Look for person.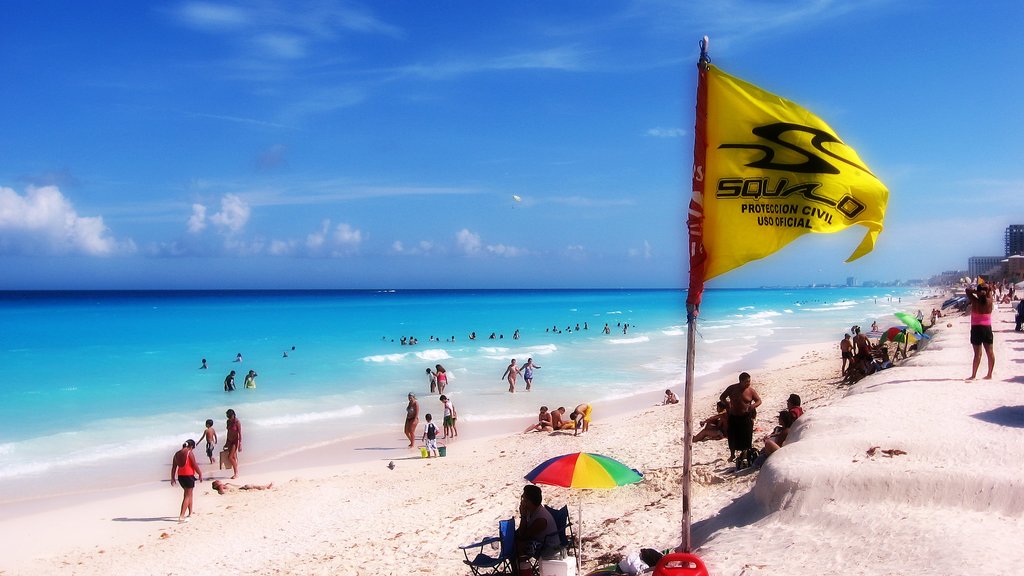
Found: 836,329,854,367.
